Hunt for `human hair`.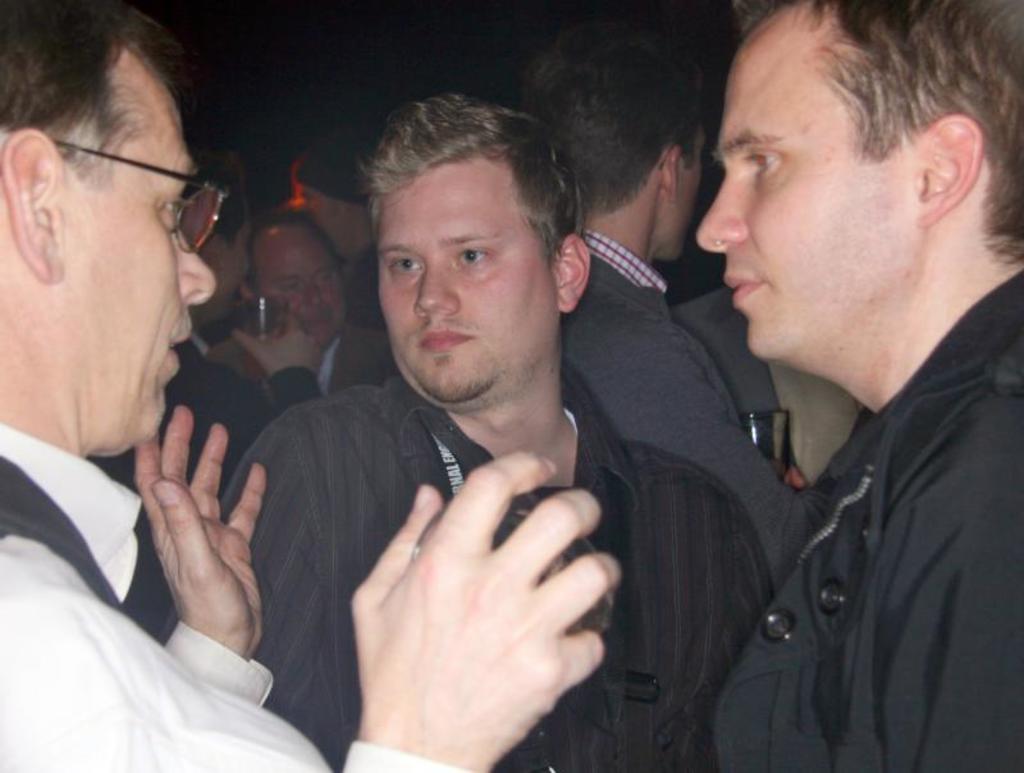
Hunted down at [0,0,186,186].
